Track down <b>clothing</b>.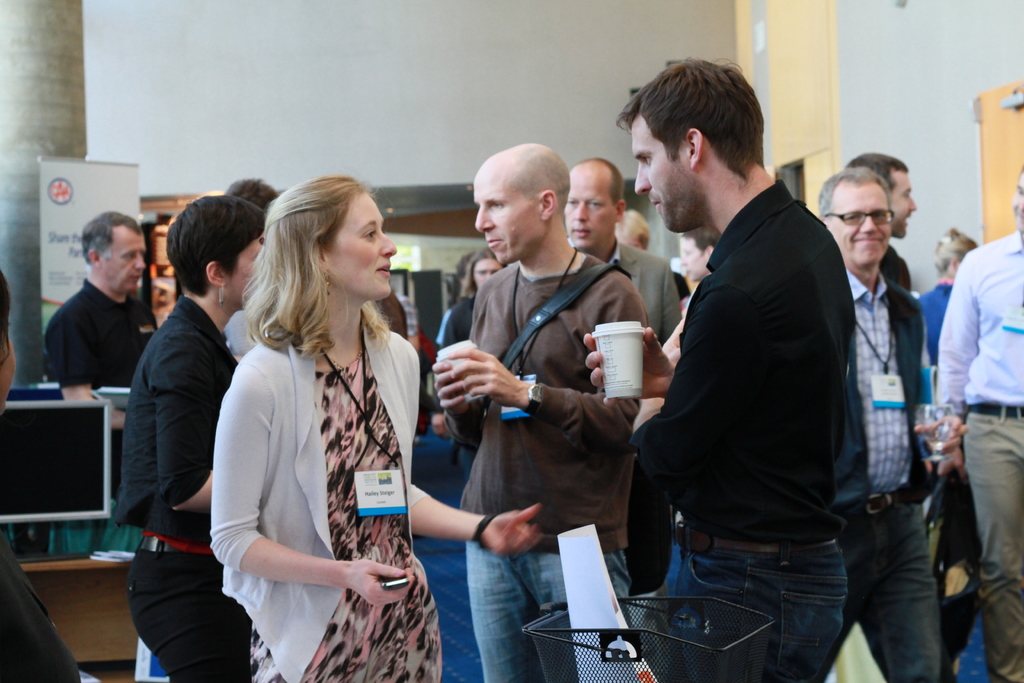
Tracked to 120,288,250,682.
